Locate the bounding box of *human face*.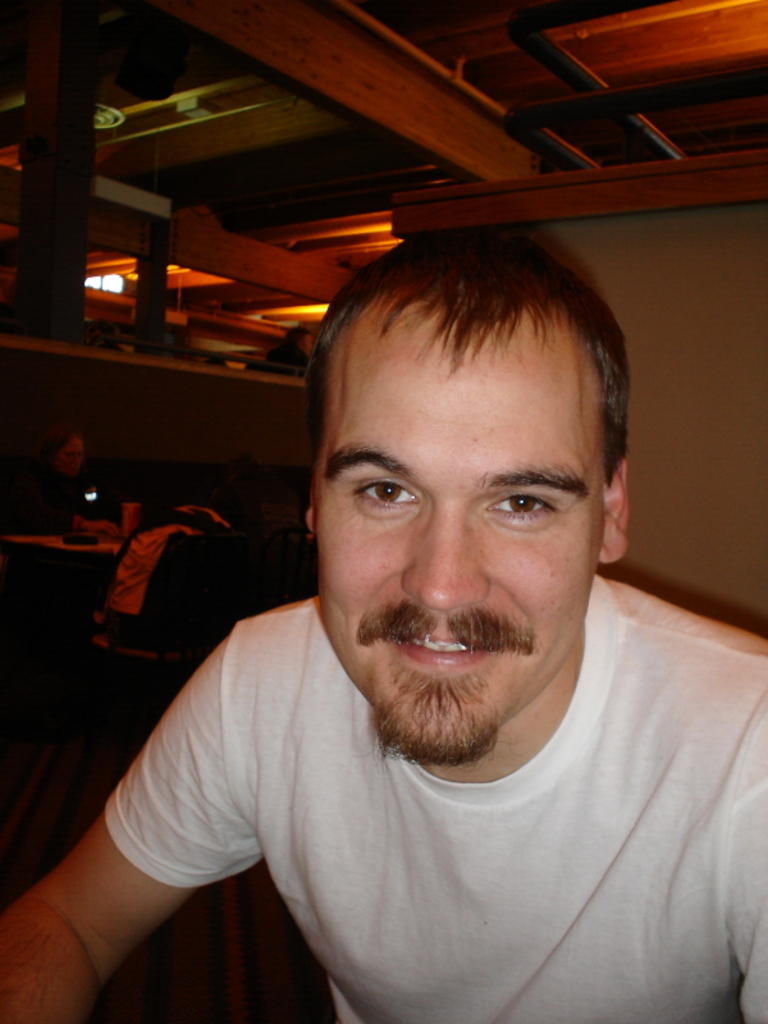
Bounding box: bbox(301, 265, 626, 764).
